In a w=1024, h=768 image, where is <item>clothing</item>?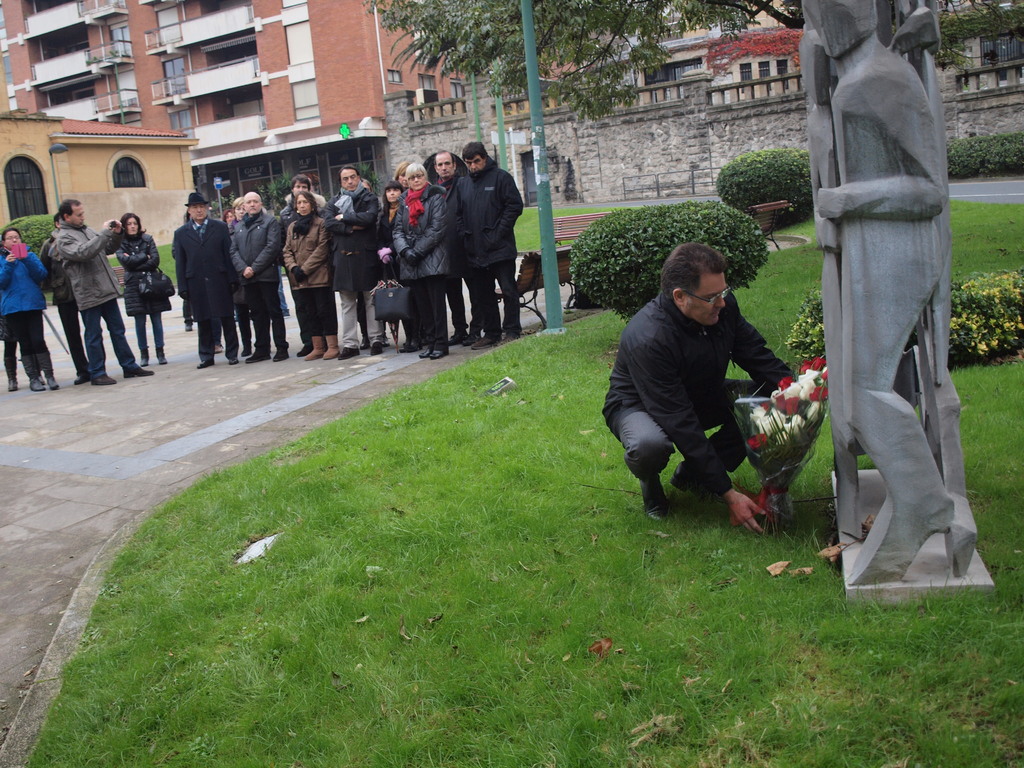
394:179:445:271.
